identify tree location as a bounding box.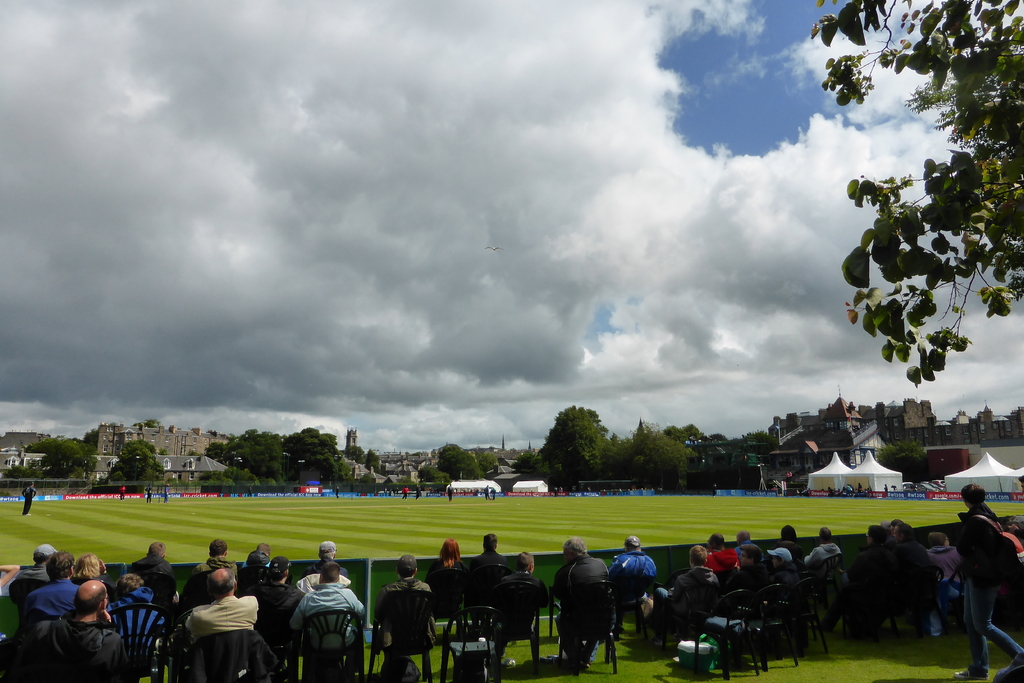
20,434,95,477.
